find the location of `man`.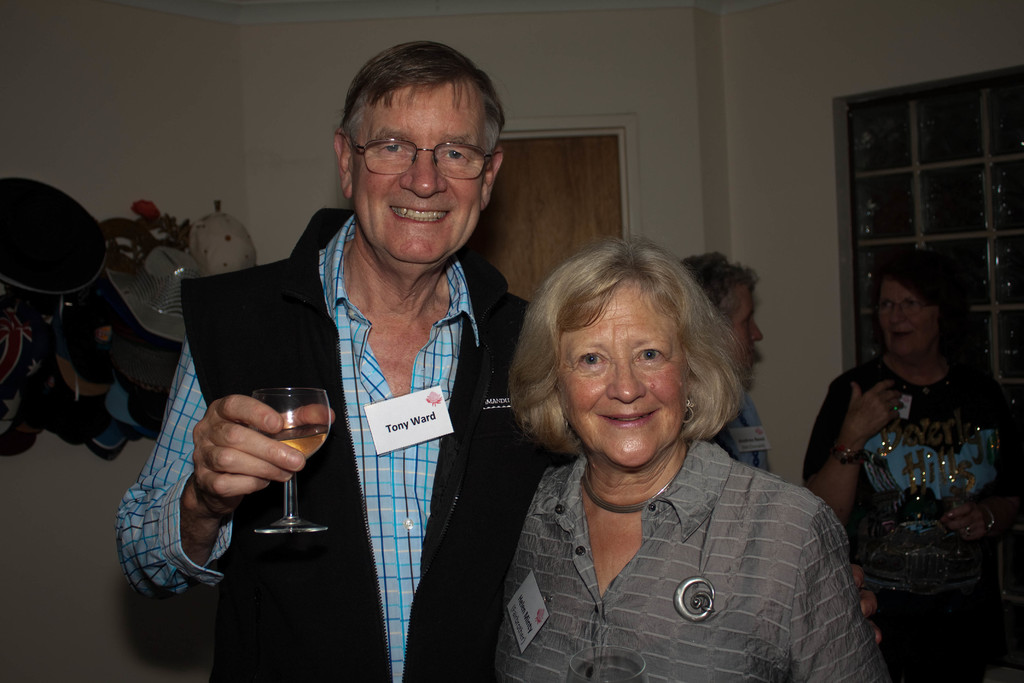
Location: x1=151, y1=48, x2=552, y2=656.
